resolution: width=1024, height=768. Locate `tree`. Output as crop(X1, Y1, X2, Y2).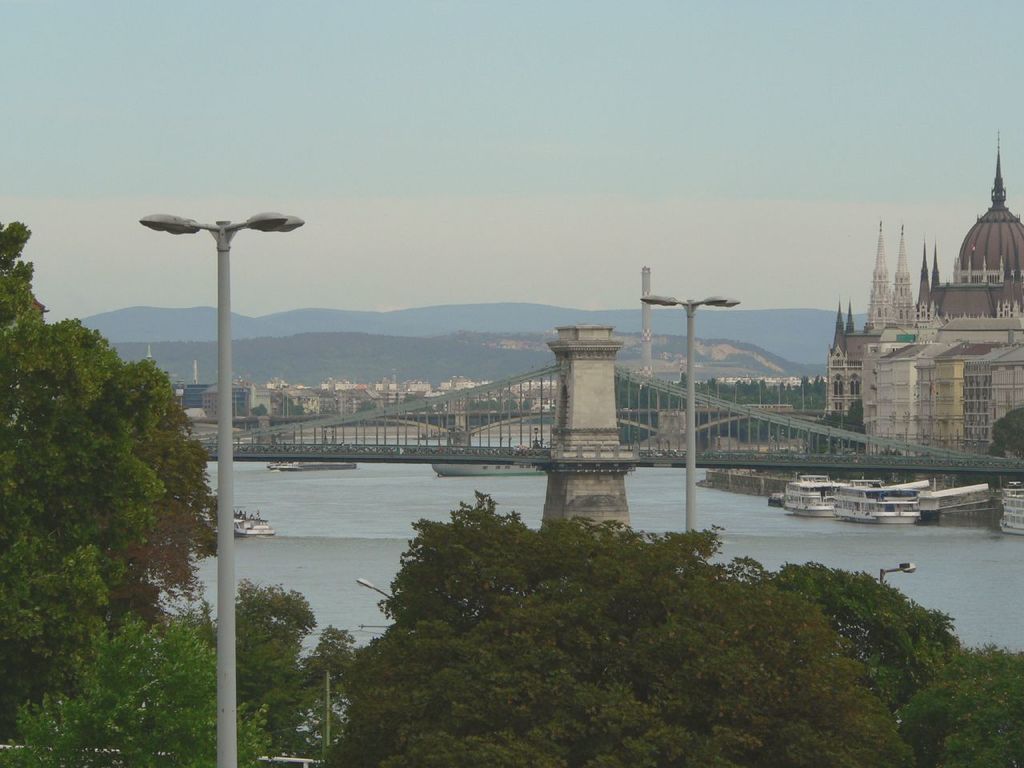
crop(519, 395, 530, 415).
